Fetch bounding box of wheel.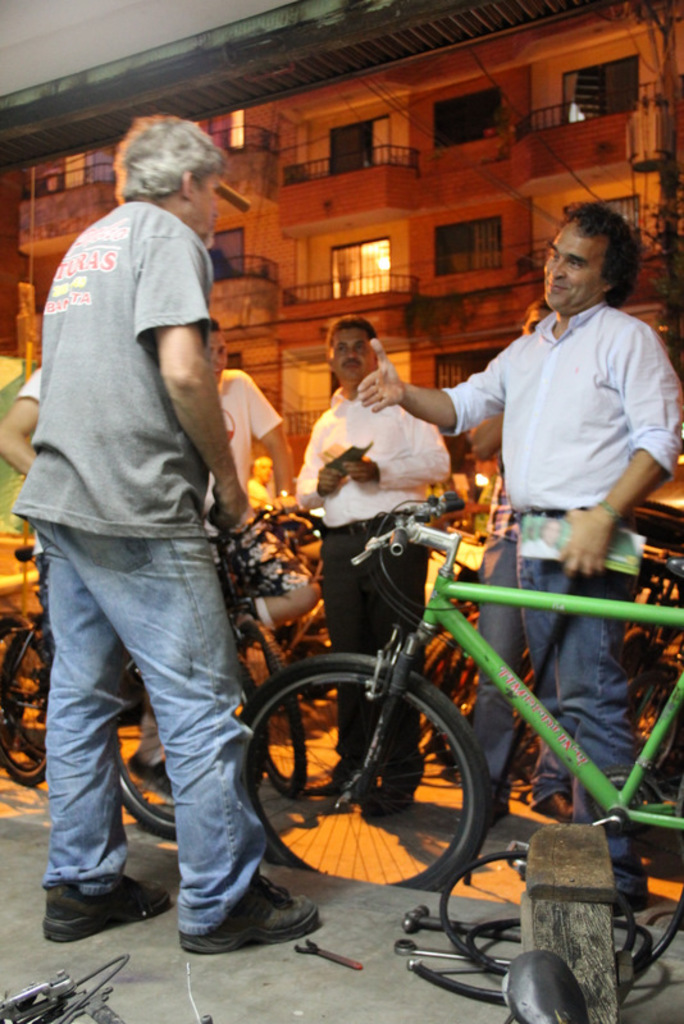
Bbox: x1=241, y1=654, x2=488, y2=905.
